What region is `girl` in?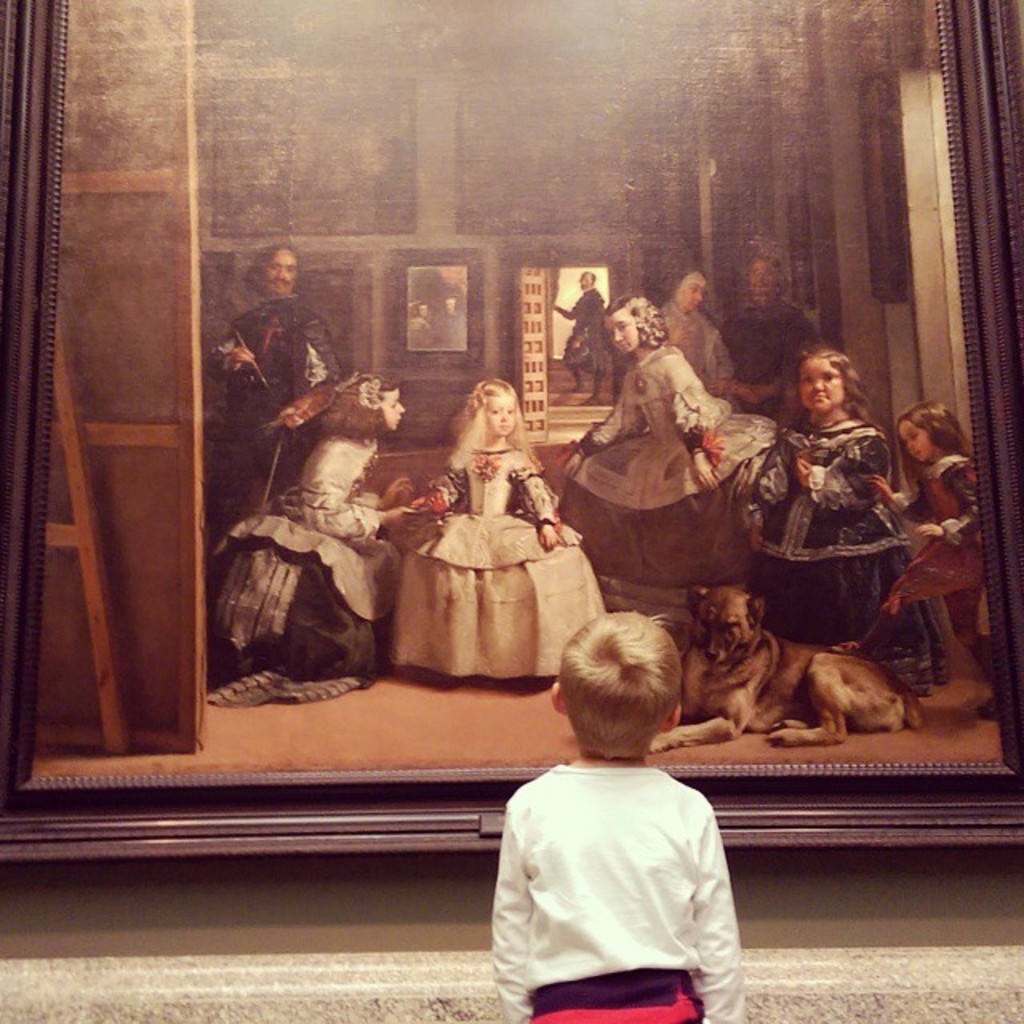
208:379:419:672.
